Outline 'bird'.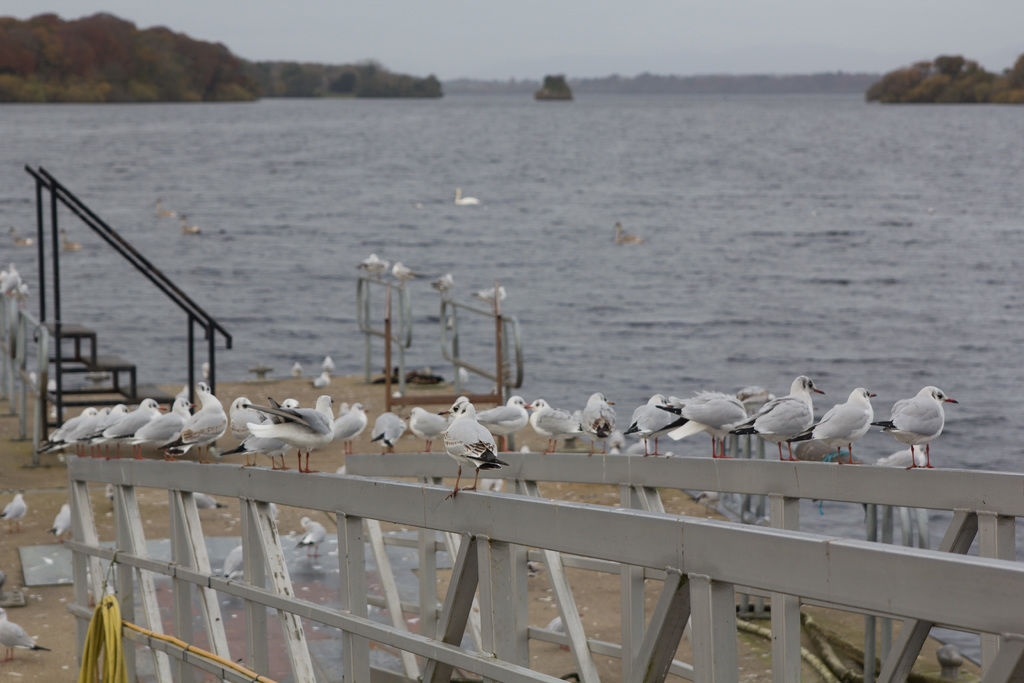
Outline: (155, 197, 176, 219).
